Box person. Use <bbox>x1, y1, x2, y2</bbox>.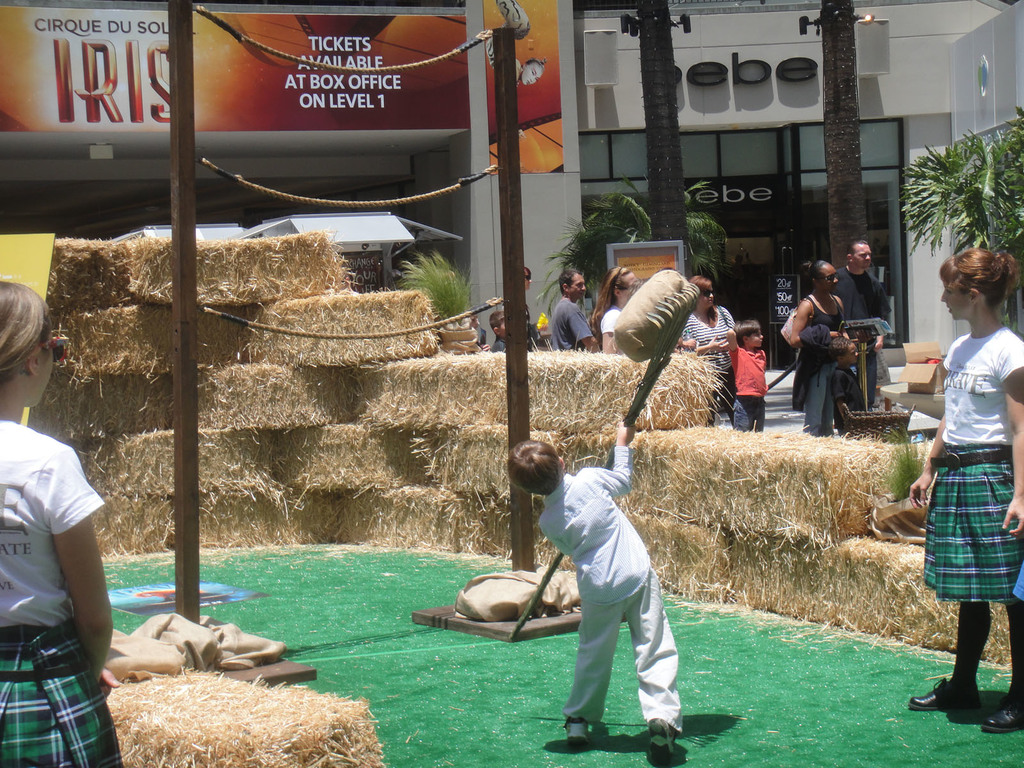
<bbox>505, 413, 682, 758</bbox>.
